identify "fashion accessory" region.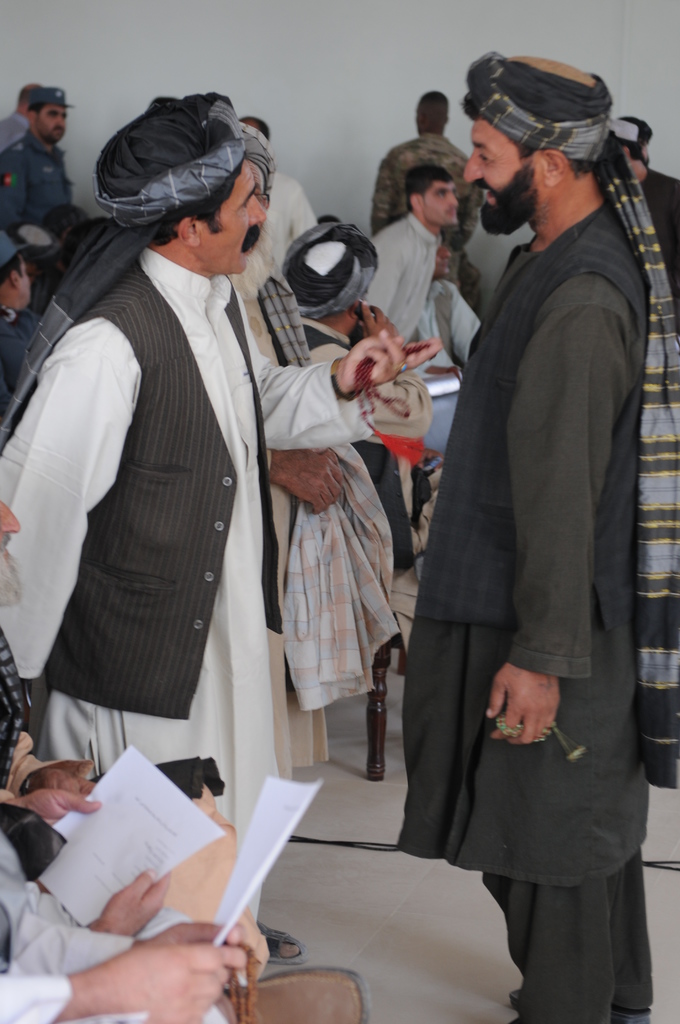
Region: (0,90,245,442).
